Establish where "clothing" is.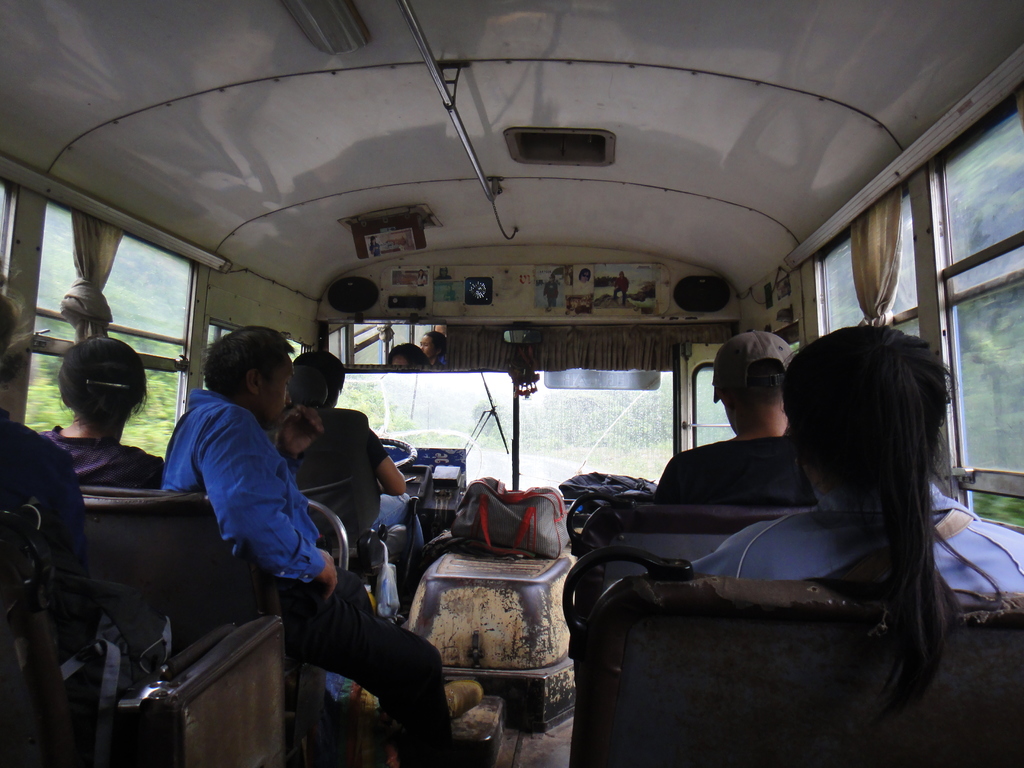
Established at crop(659, 437, 823, 511).
